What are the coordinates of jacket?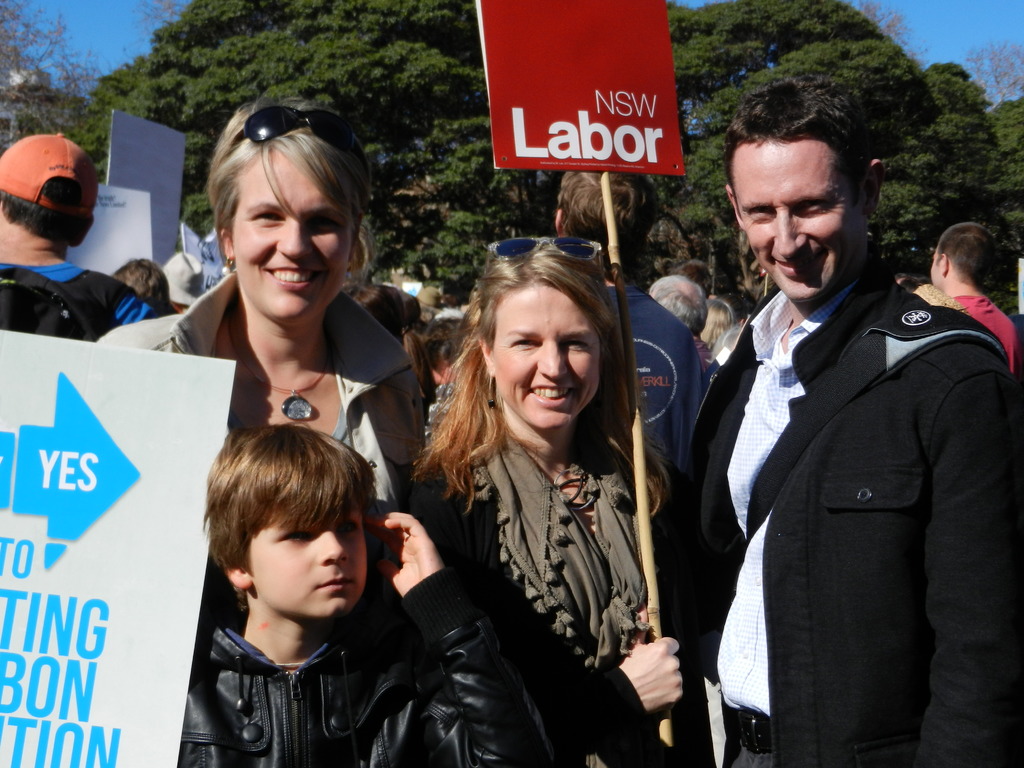
(175, 561, 556, 767).
